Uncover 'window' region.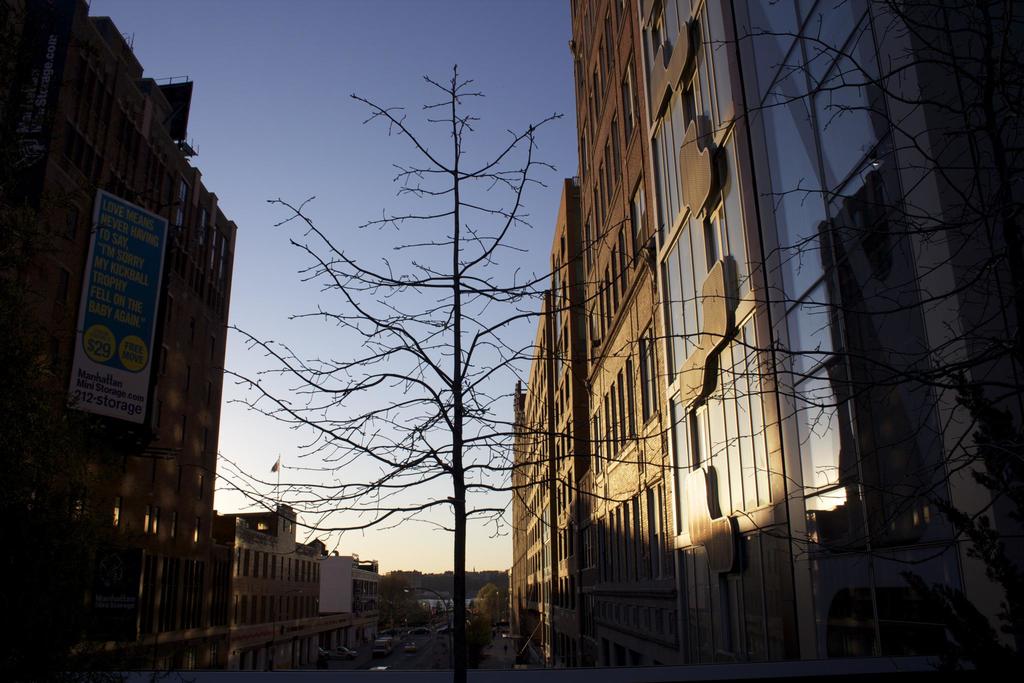
Uncovered: box(624, 169, 644, 272).
